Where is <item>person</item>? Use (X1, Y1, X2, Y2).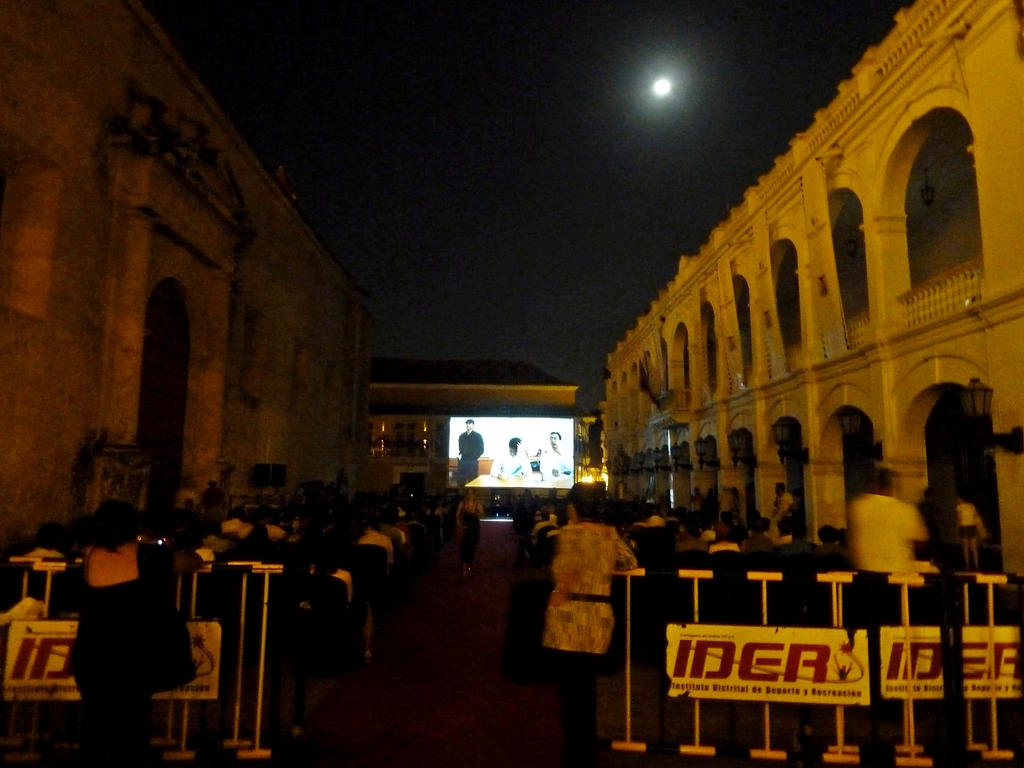
(954, 493, 985, 576).
